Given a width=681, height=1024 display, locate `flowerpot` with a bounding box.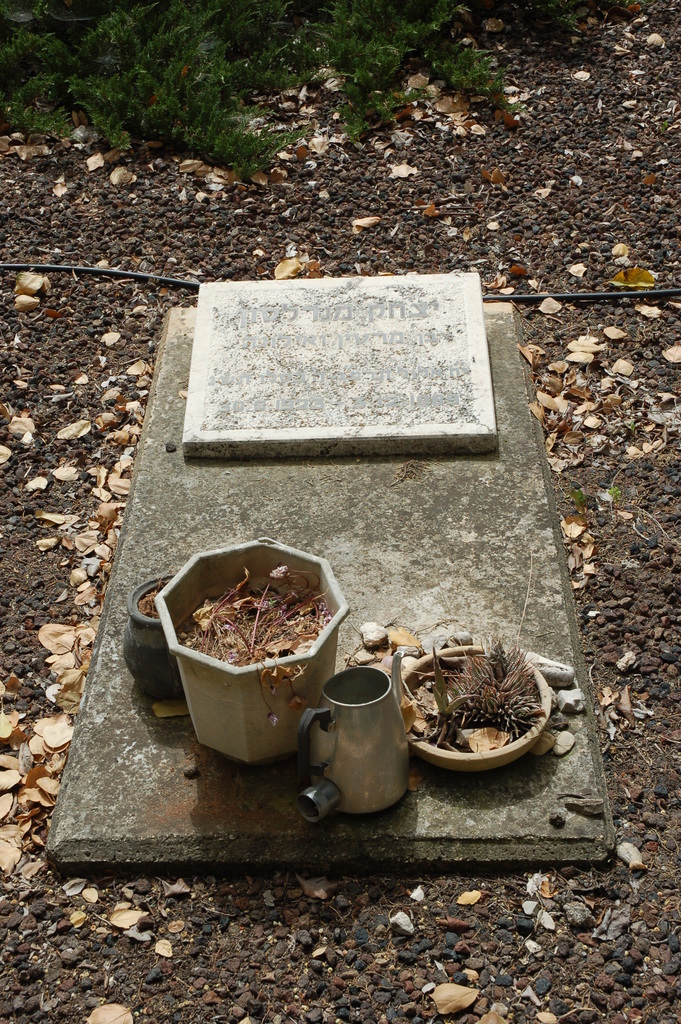
Located: {"x1": 394, "y1": 637, "x2": 561, "y2": 765}.
